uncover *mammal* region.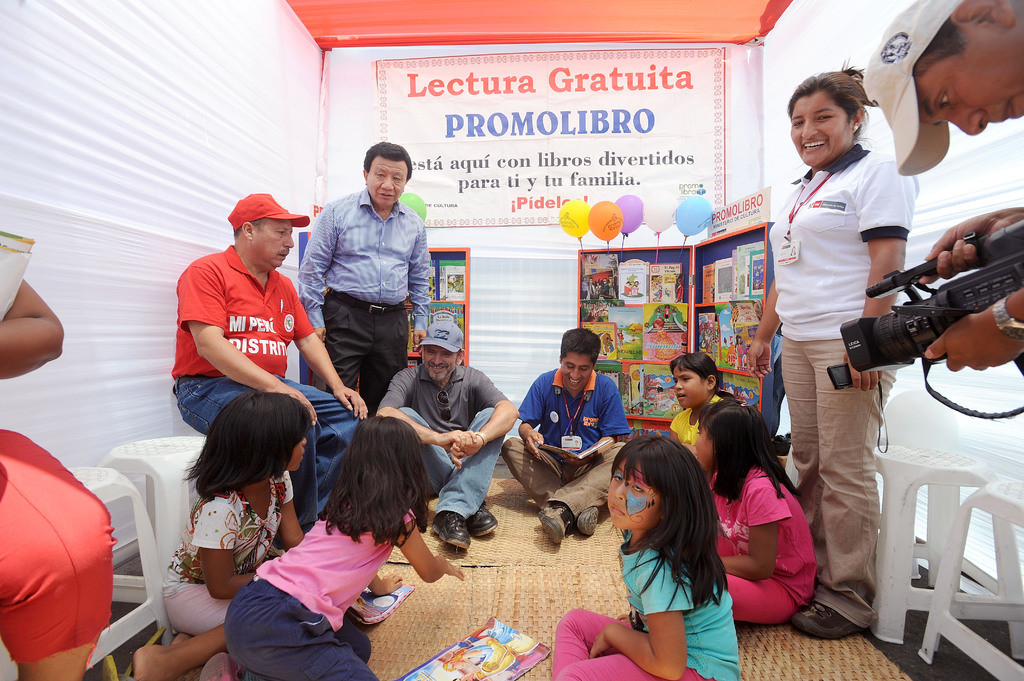
Uncovered: BBox(447, 274, 458, 291).
